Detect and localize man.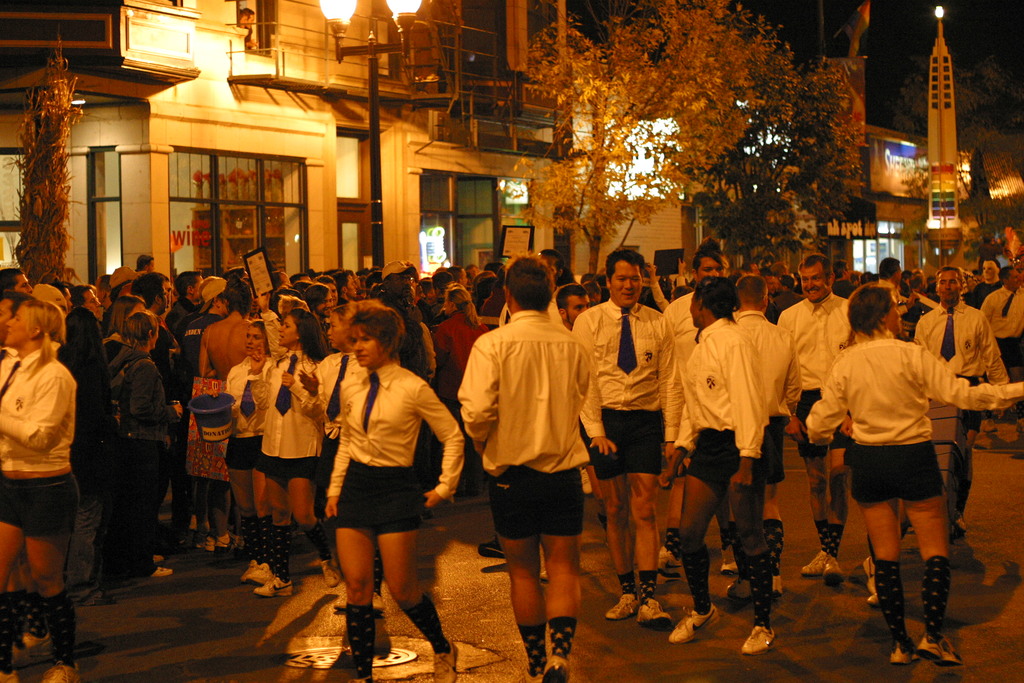
Localized at left=776, top=258, right=860, bottom=567.
